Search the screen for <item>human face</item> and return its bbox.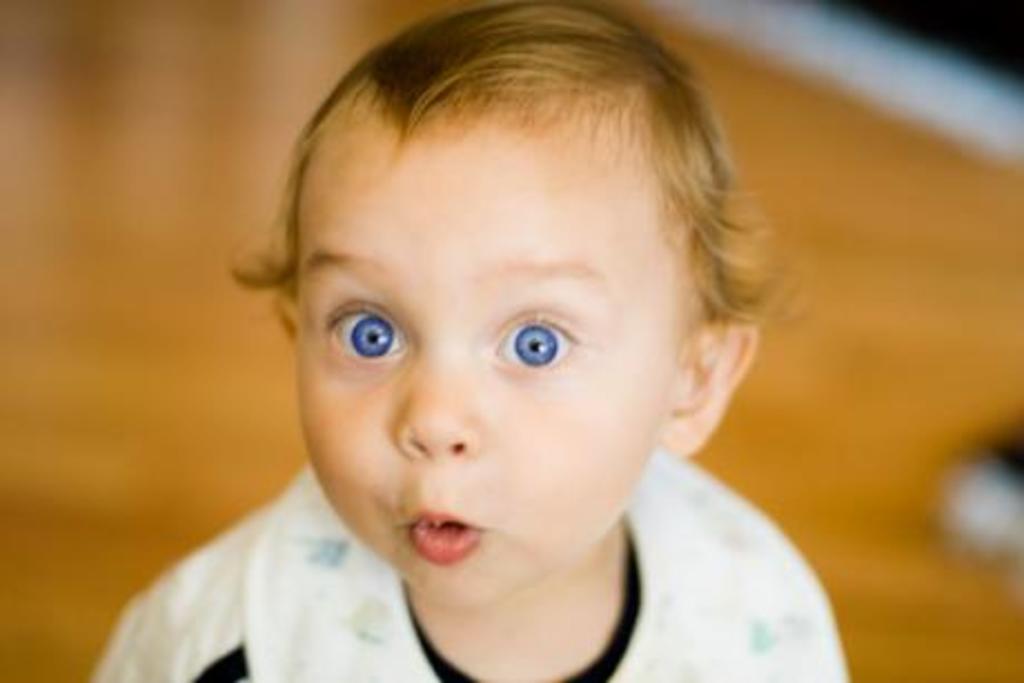
Found: x1=294, y1=111, x2=688, y2=605.
